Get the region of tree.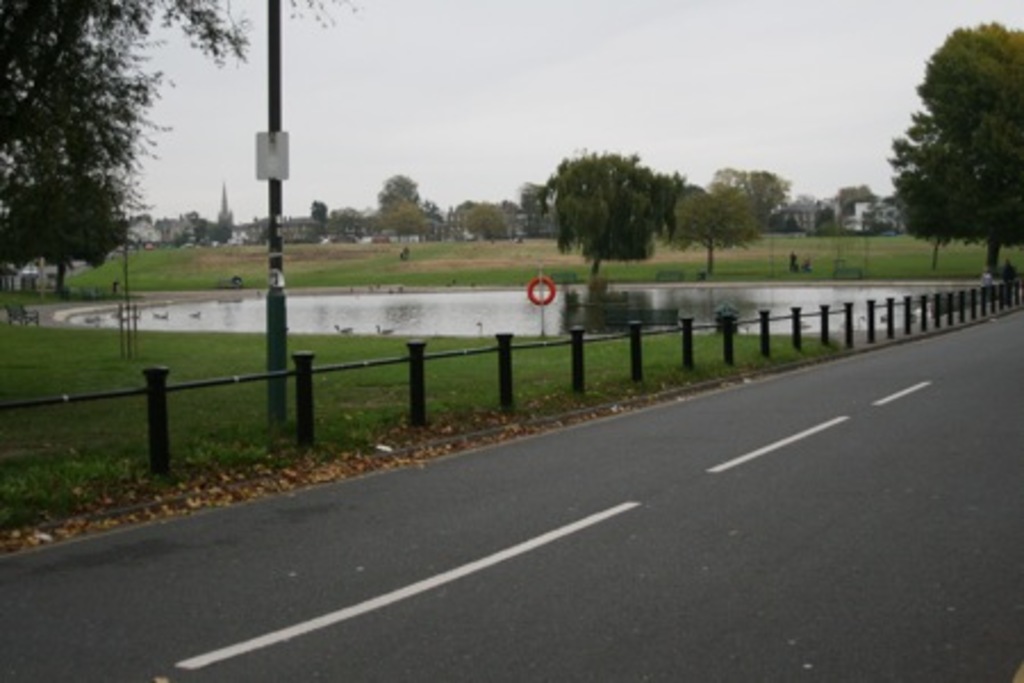
x1=806, y1=203, x2=856, y2=234.
